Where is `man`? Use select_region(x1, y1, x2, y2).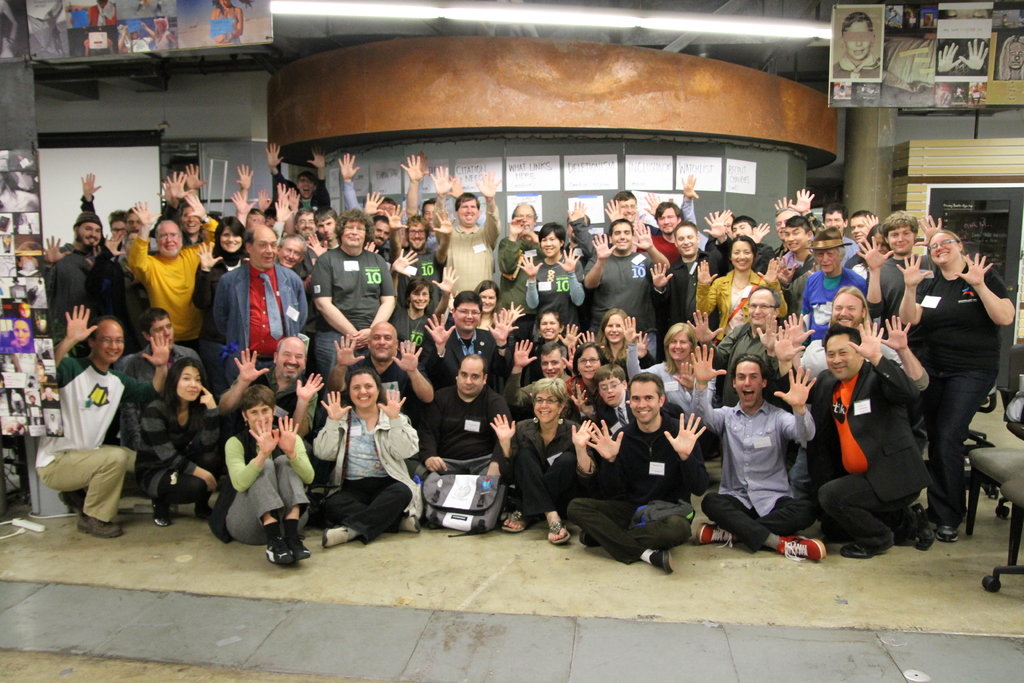
select_region(35, 213, 125, 313).
